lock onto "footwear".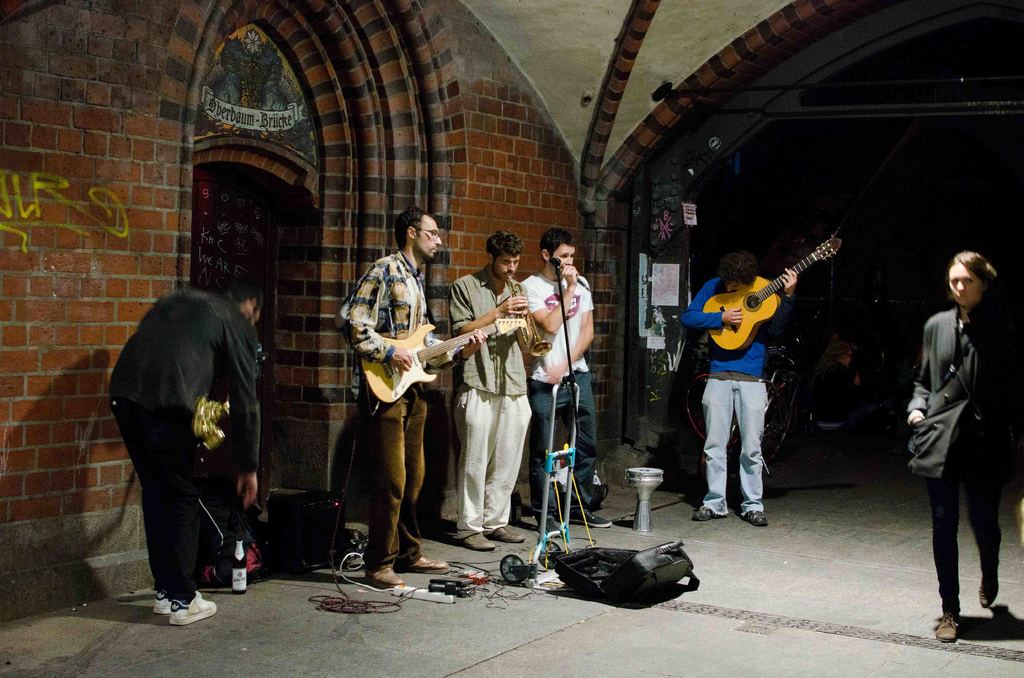
Locked: 492,526,523,546.
